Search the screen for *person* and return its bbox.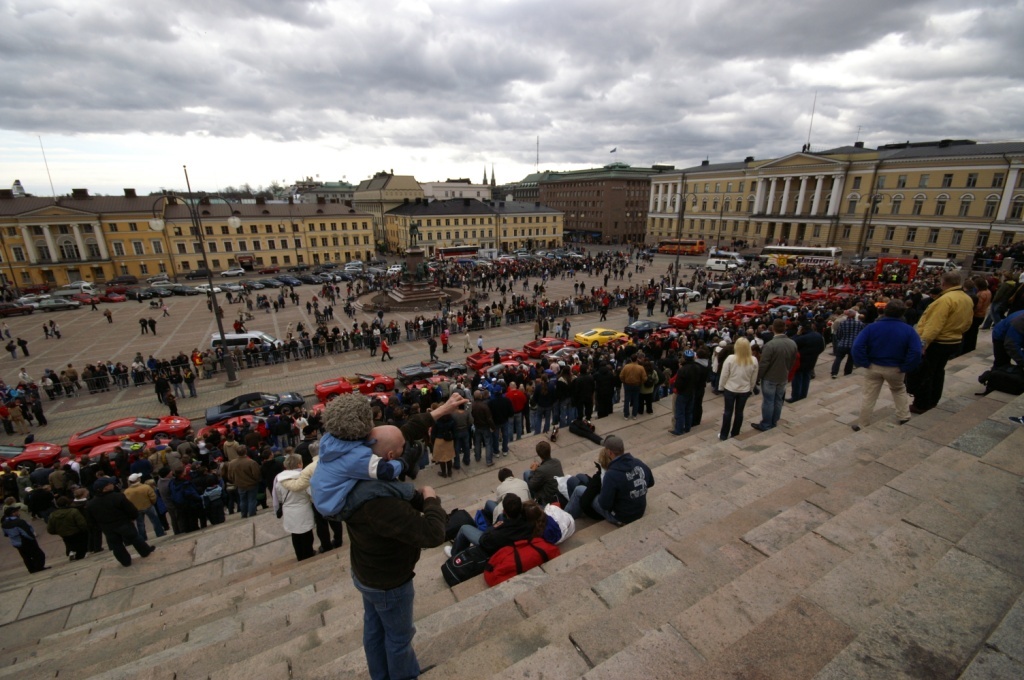
Found: locate(134, 317, 152, 337).
